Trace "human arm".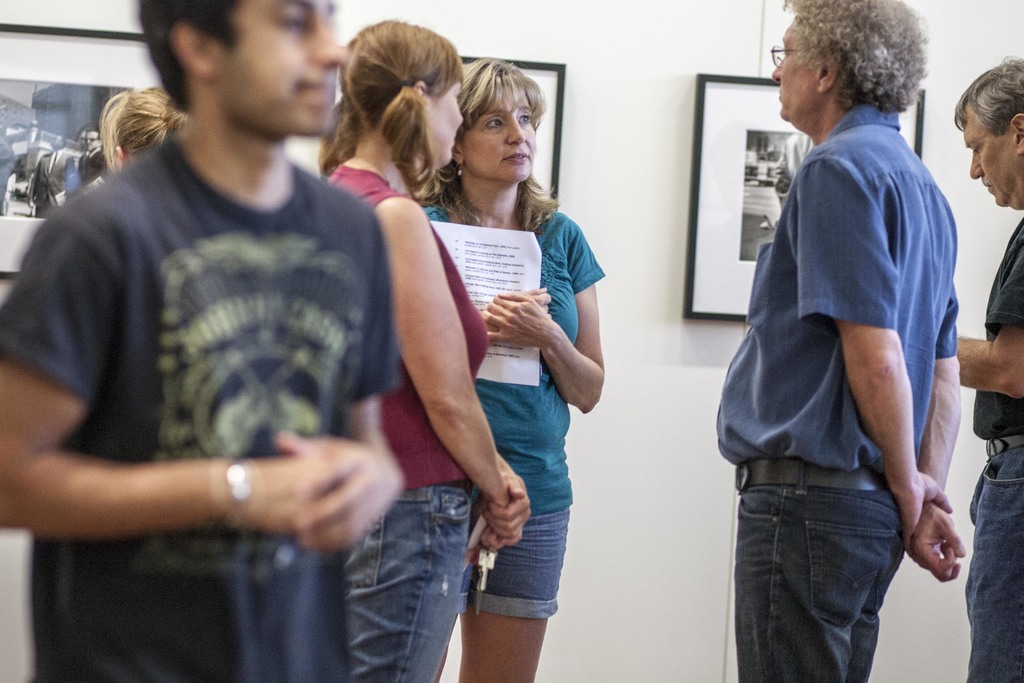
Traced to box=[903, 211, 974, 593].
